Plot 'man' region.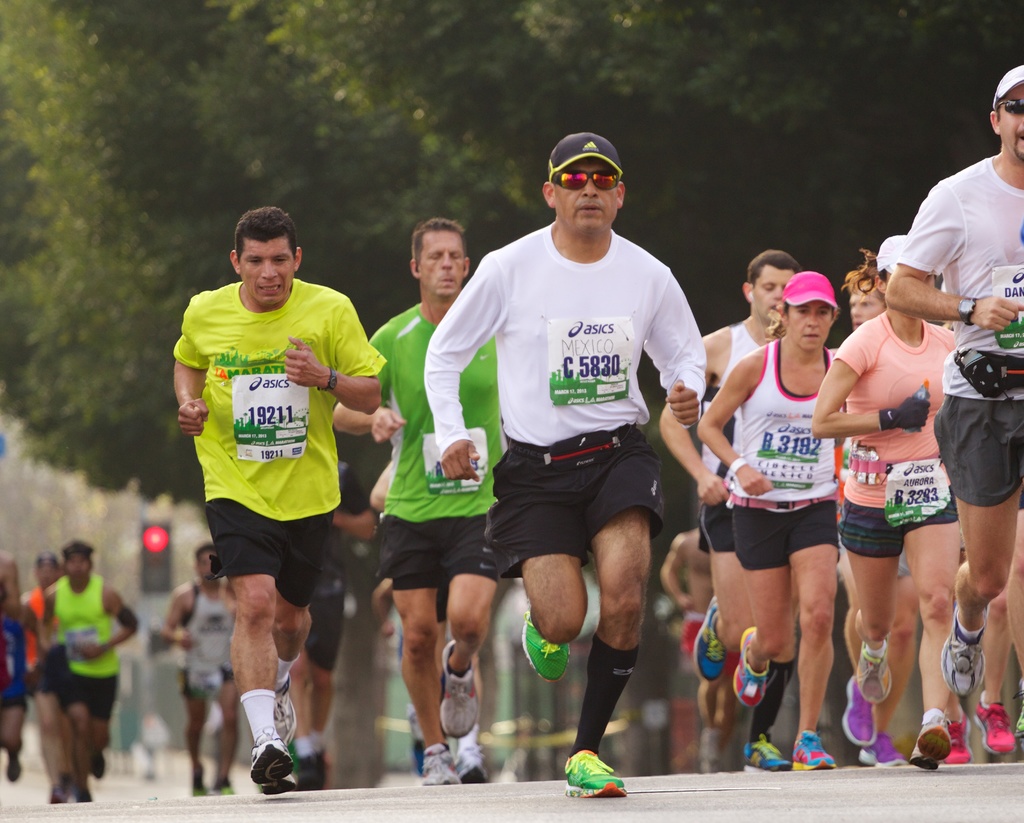
Plotted at x1=851 y1=265 x2=887 y2=336.
